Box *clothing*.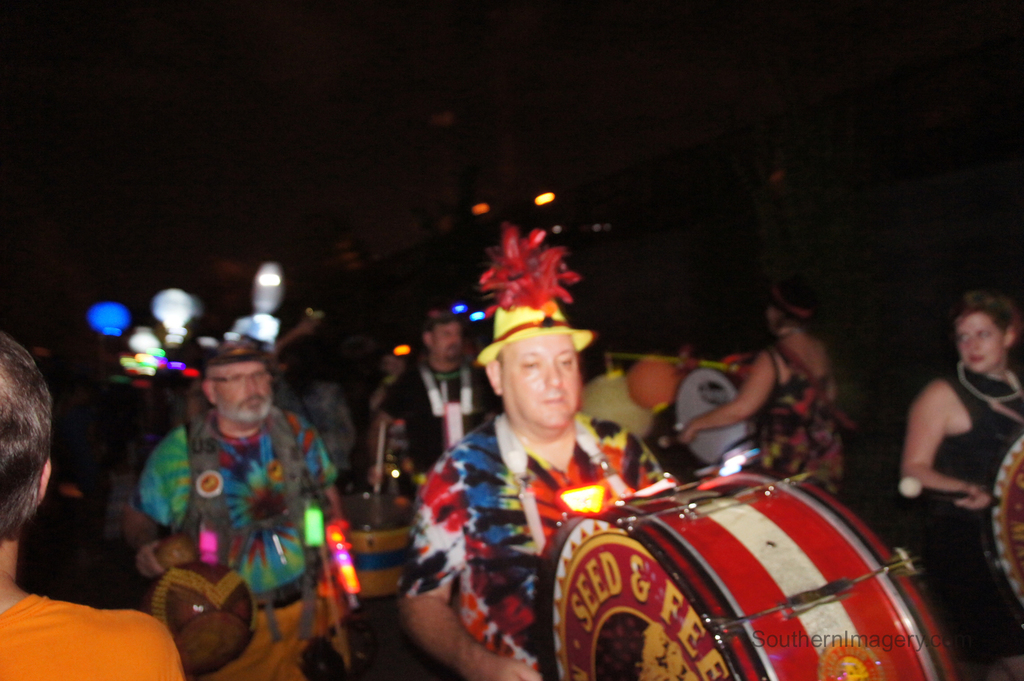
126/359/345/650.
